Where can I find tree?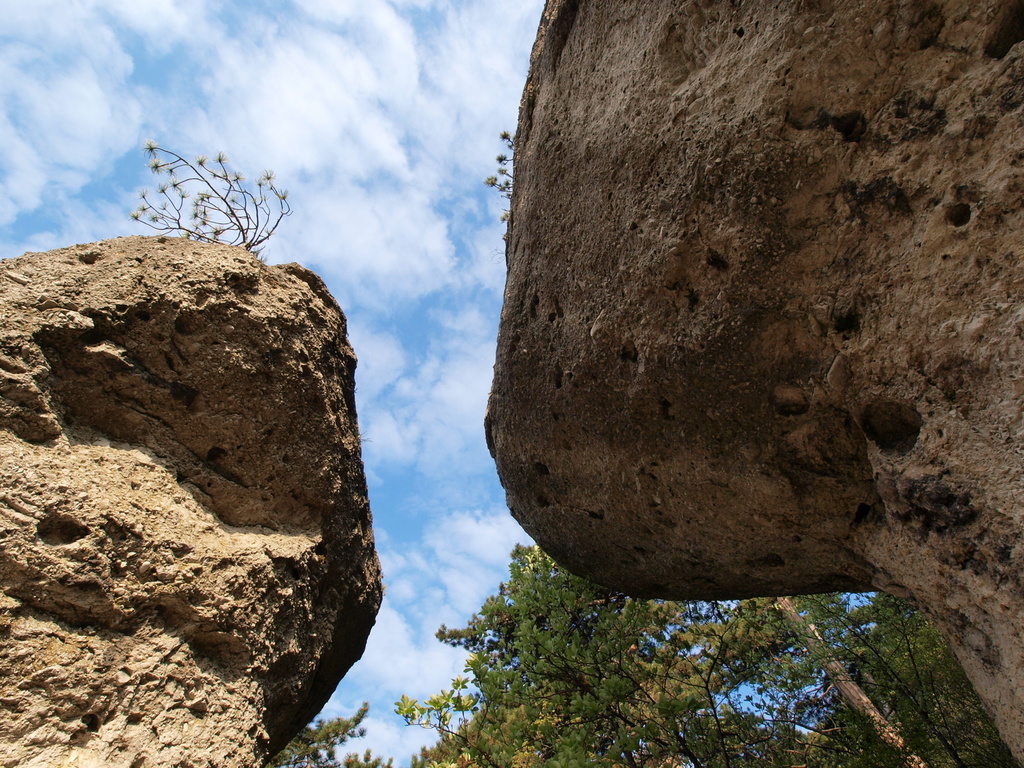
You can find it at 253 542 1022 767.
